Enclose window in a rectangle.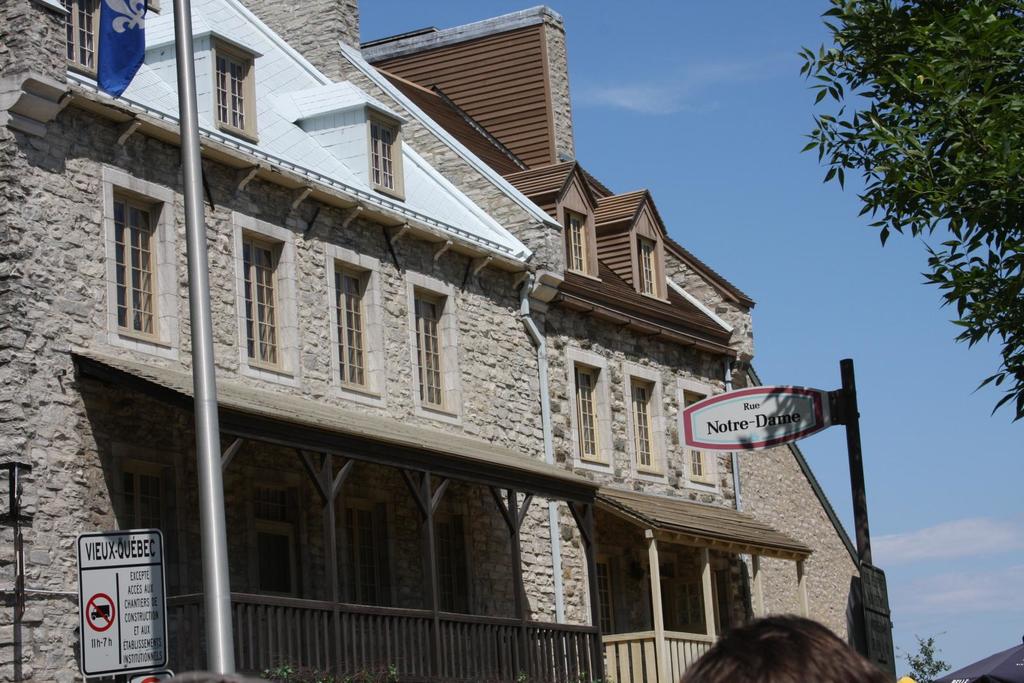
(598, 561, 612, 640).
